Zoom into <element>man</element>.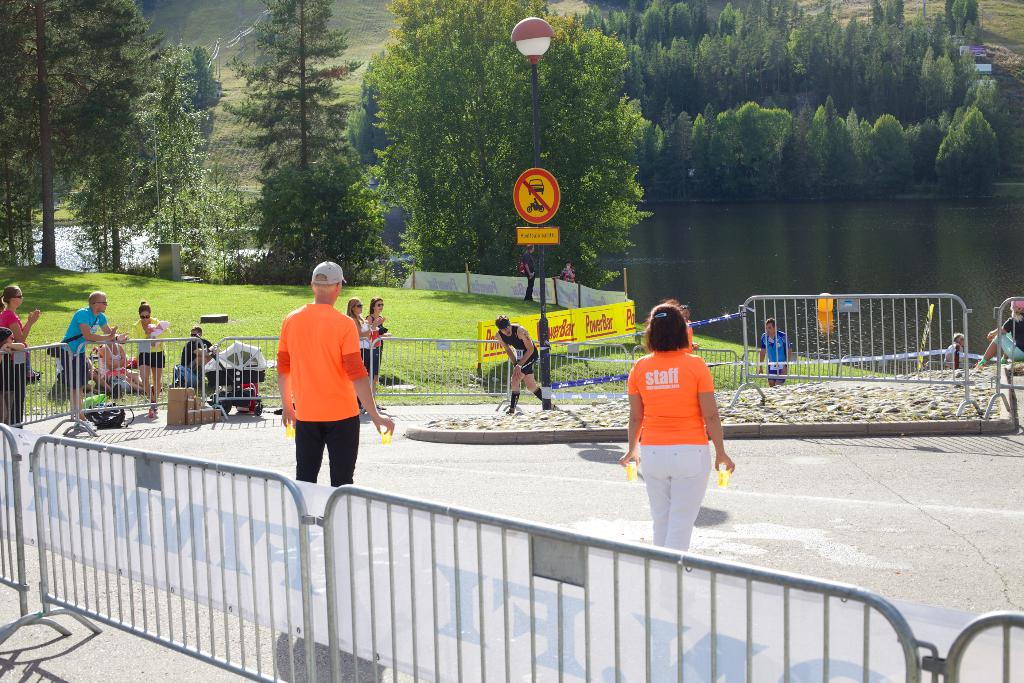
Zoom target: 497/308/545/415.
